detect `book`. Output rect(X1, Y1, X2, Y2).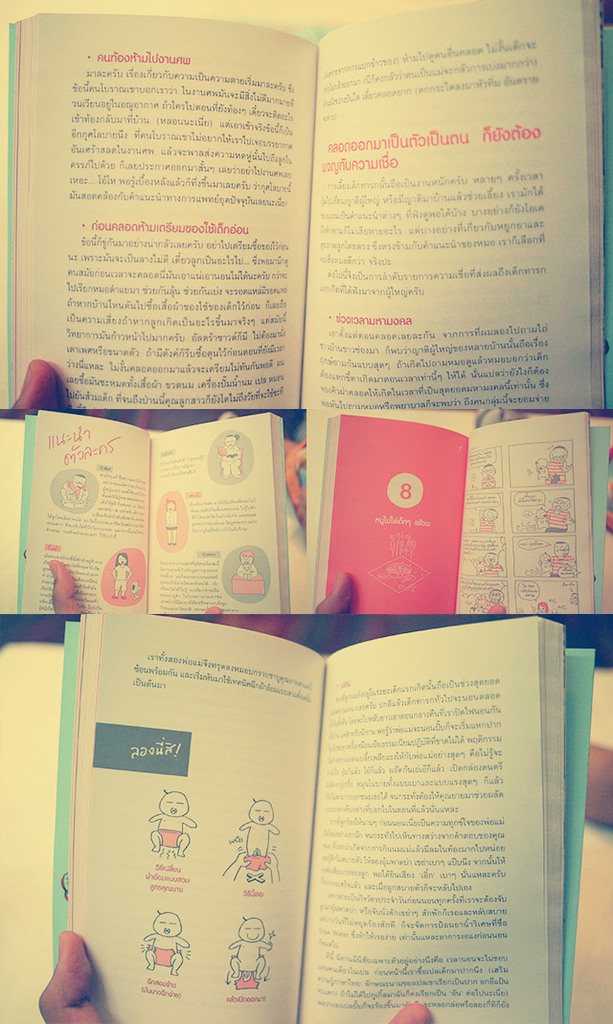
rect(0, 2, 612, 411).
